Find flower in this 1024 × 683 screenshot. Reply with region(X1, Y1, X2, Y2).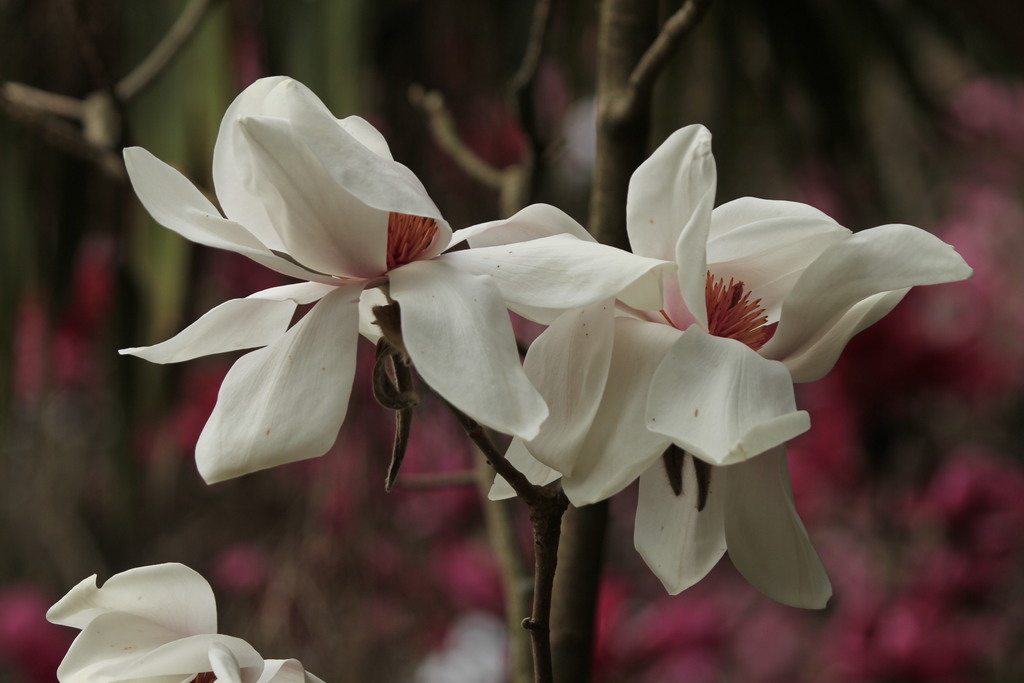
region(472, 122, 975, 610).
